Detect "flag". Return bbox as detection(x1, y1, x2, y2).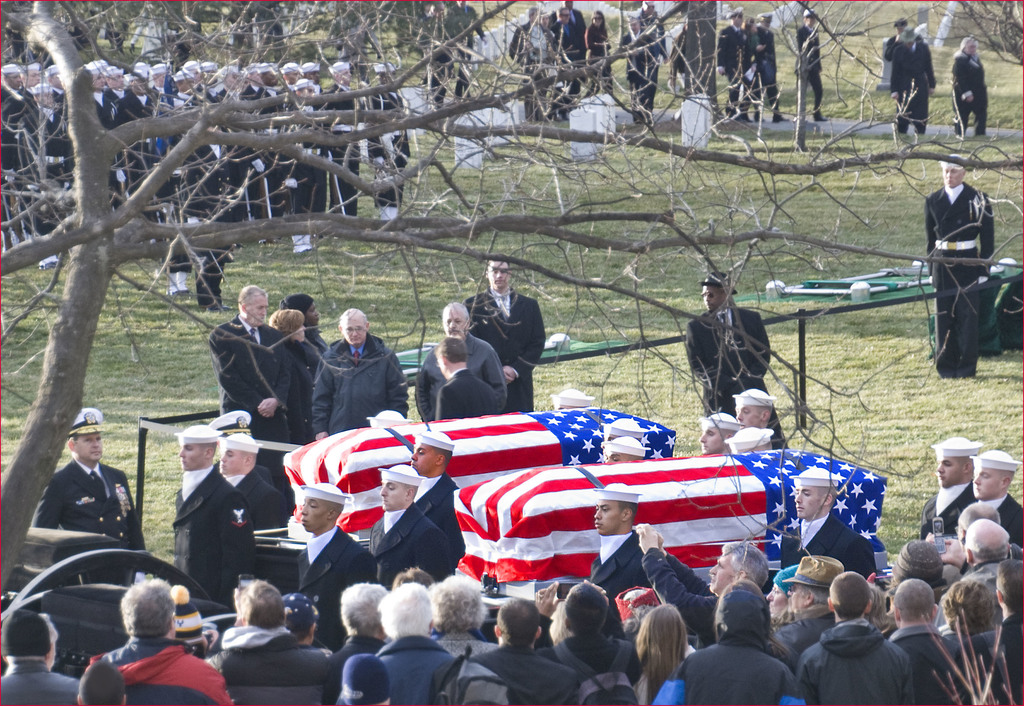
detection(281, 404, 677, 530).
